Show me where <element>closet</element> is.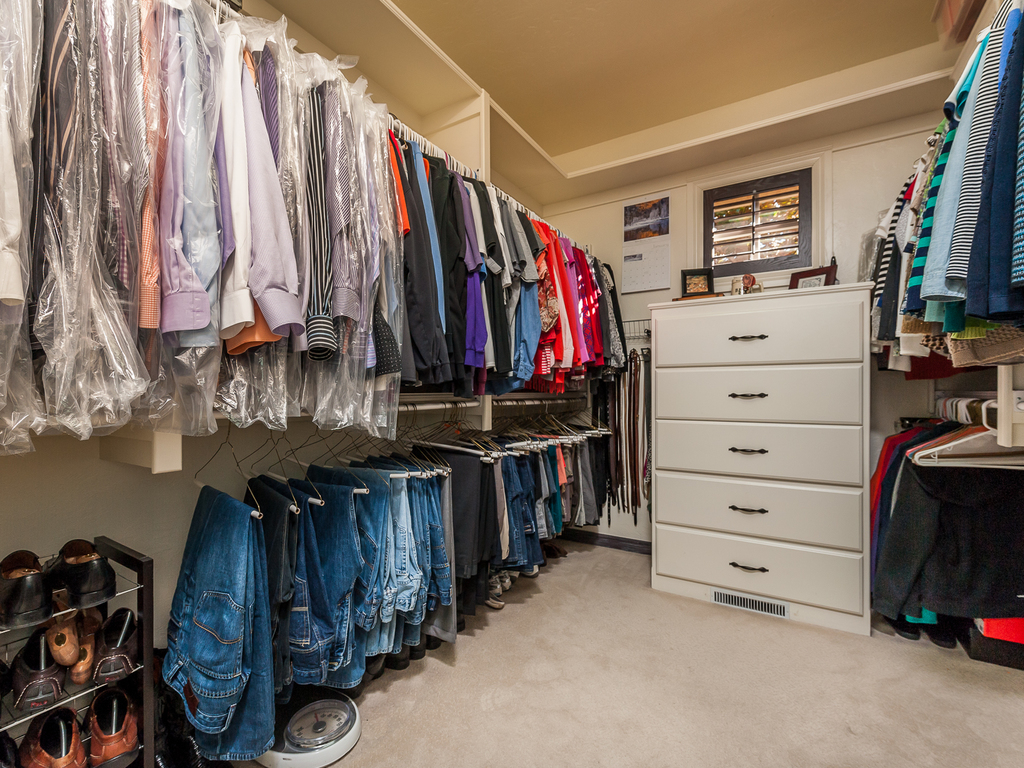
<element>closet</element> is at box(867, 393, 1023, 628).
